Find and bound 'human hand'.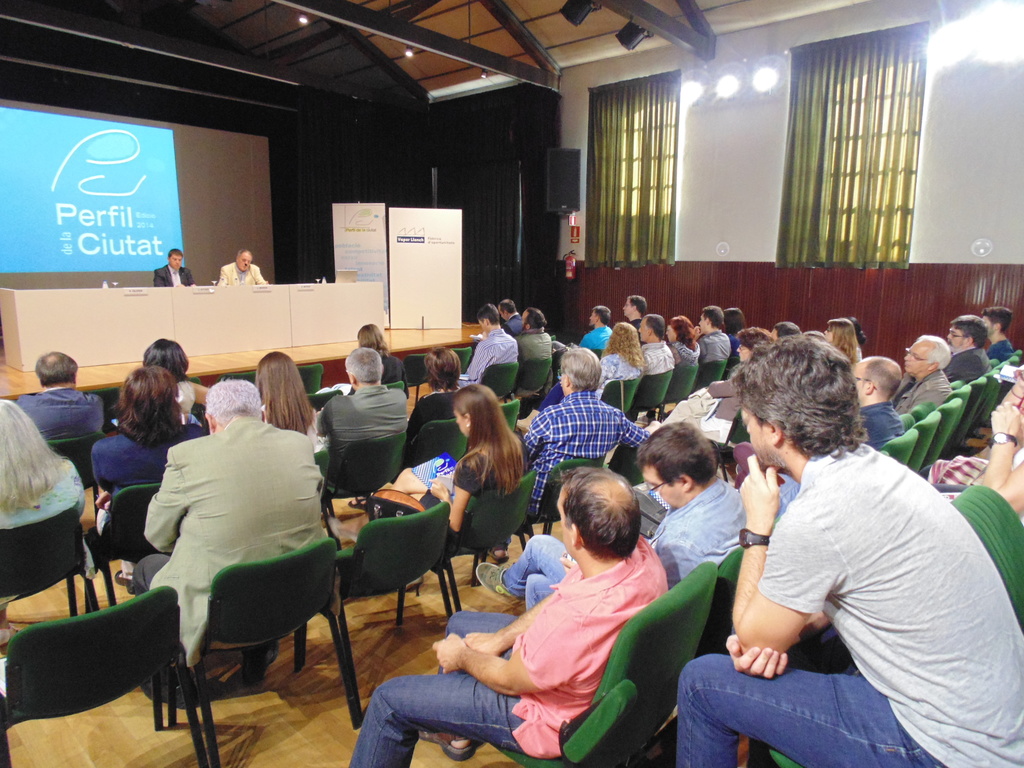
Bound: {"left": 990, "top": 397, "right": 1023, "bottom": 445}.
